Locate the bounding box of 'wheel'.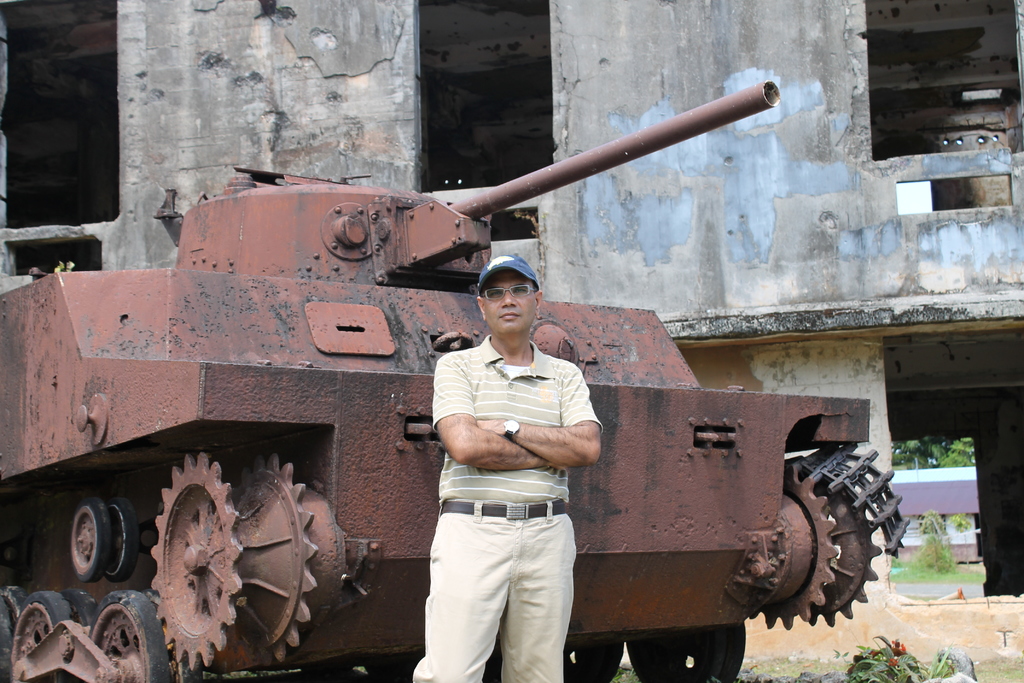
Bounding box: [227,453,317,662].
